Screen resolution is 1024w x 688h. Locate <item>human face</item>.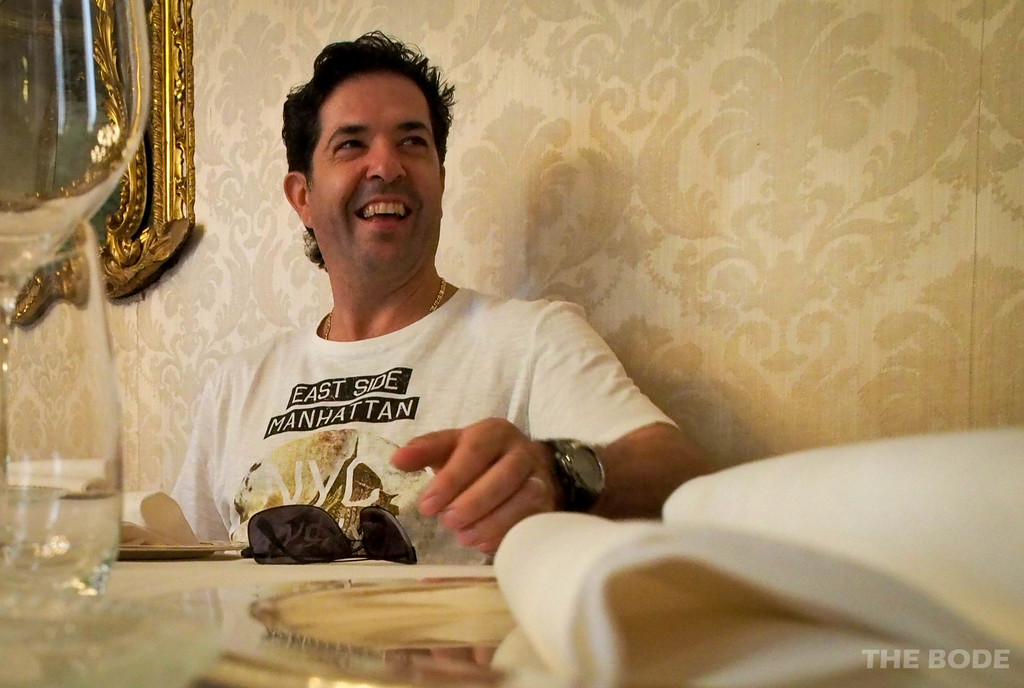
BBox(312, 72, 440, 264).
